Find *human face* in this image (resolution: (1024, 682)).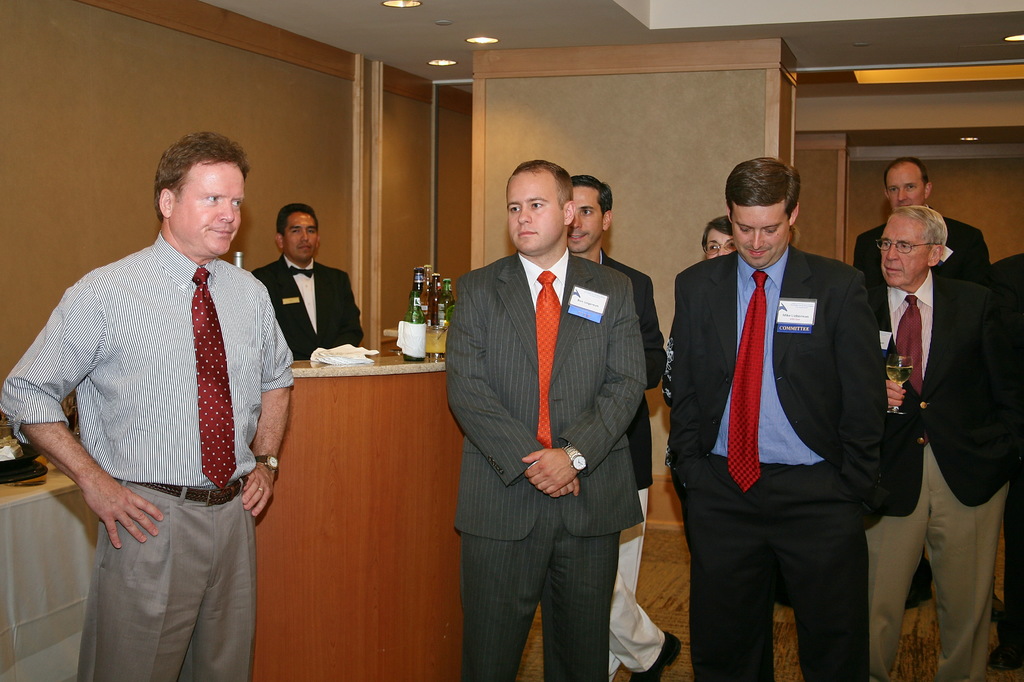
x1=284, y1=210, x2=321, y2=253.
